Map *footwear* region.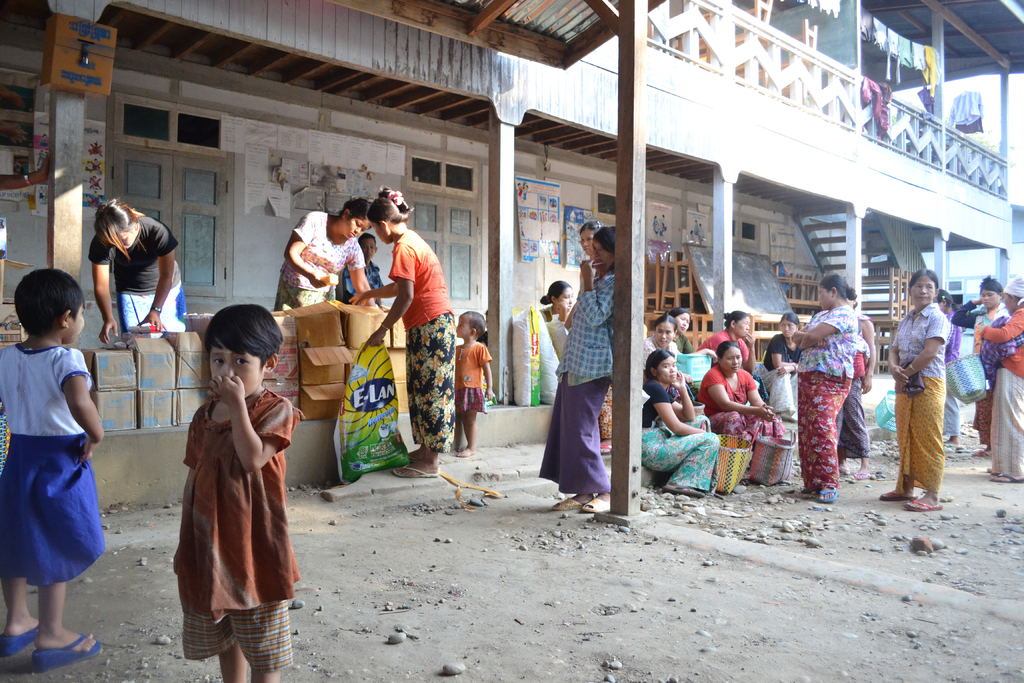
Mapped to 551/495/581/509.
